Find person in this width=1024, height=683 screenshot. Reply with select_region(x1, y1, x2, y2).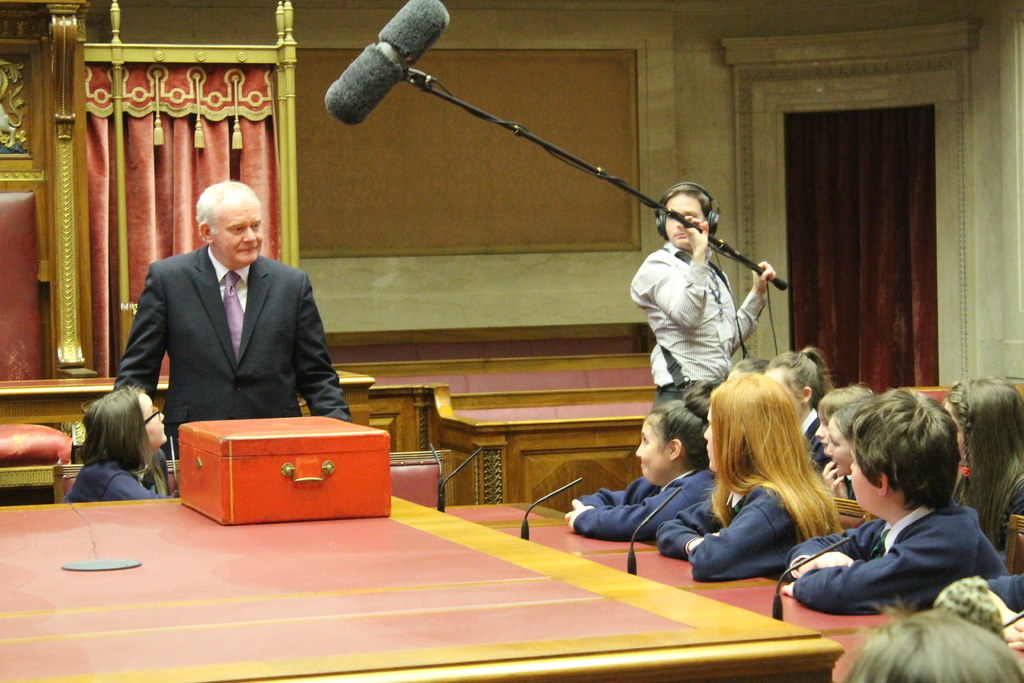
select_region(815, 378, 869, 469).
